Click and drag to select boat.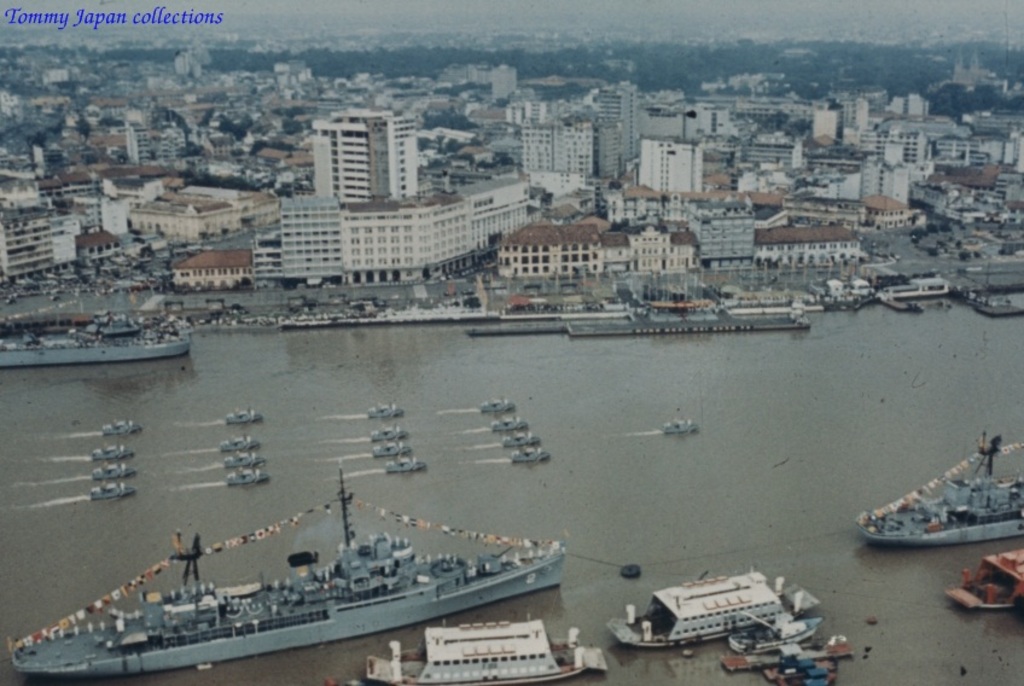
Selection: [0, 304, 192, 367].
